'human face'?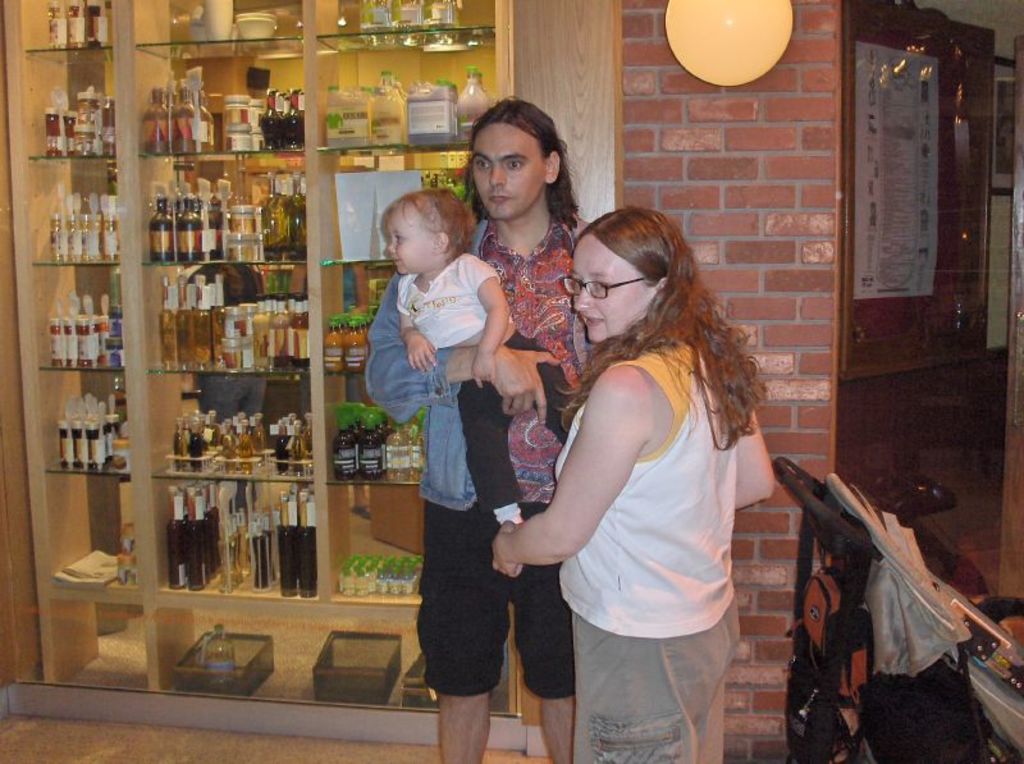
pyautogui.locateOnScreen(572, 235, 653, 340)
